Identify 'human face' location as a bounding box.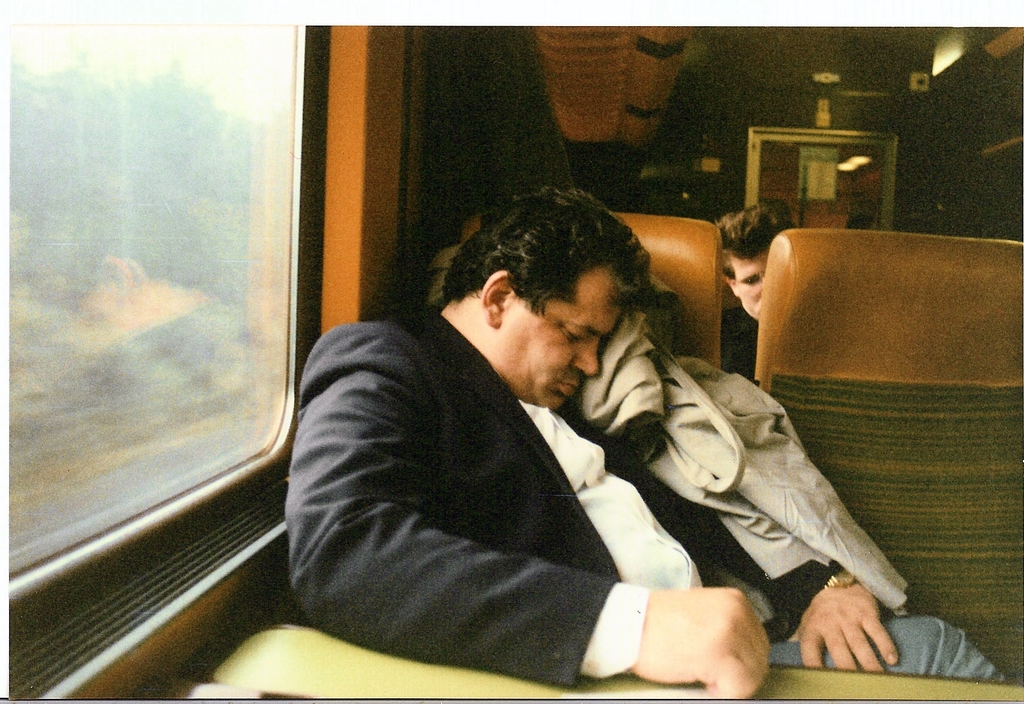
bbox(730, 250, 780, 341).
